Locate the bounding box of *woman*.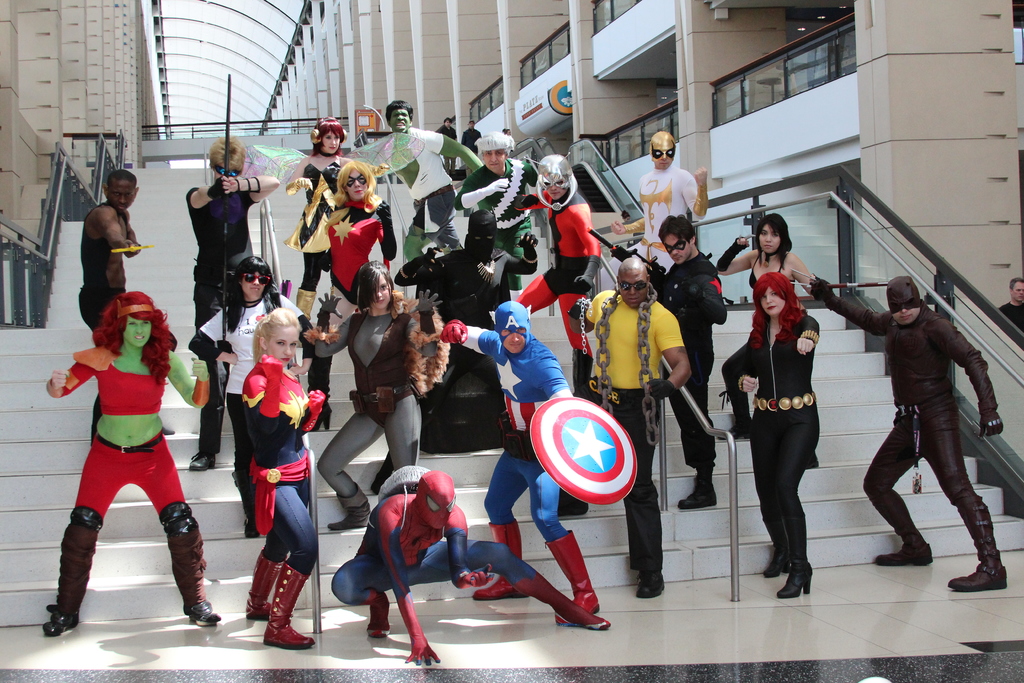
Bounding box: box(186, 131, 282, 471).
